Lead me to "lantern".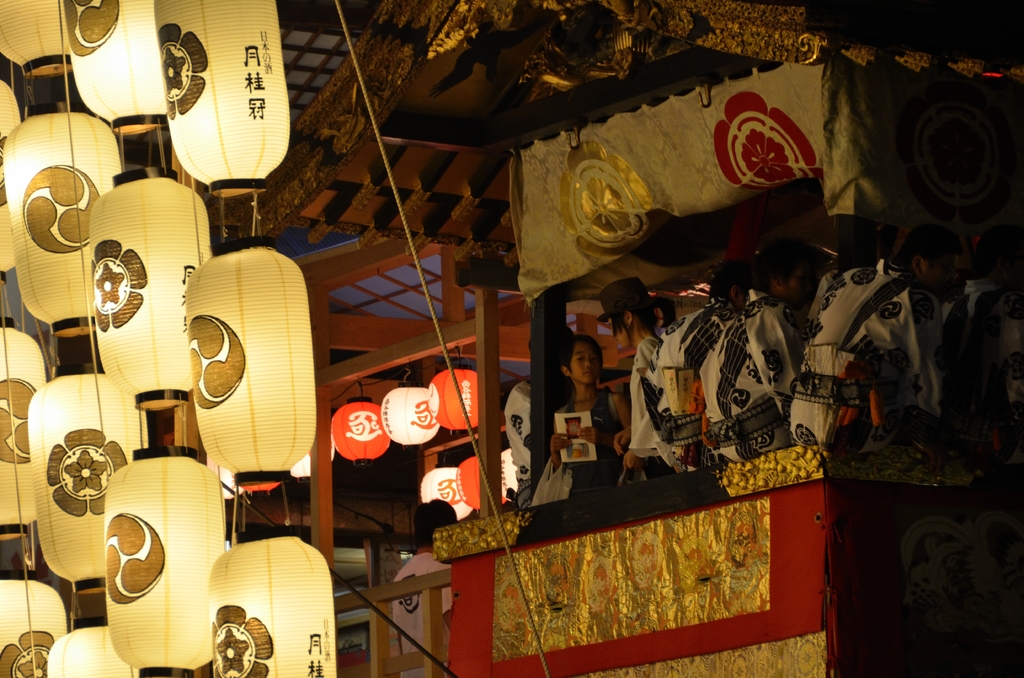
Lead to {"x1": 291, "y1": 452, "x2": 310, "y2": 478}.
